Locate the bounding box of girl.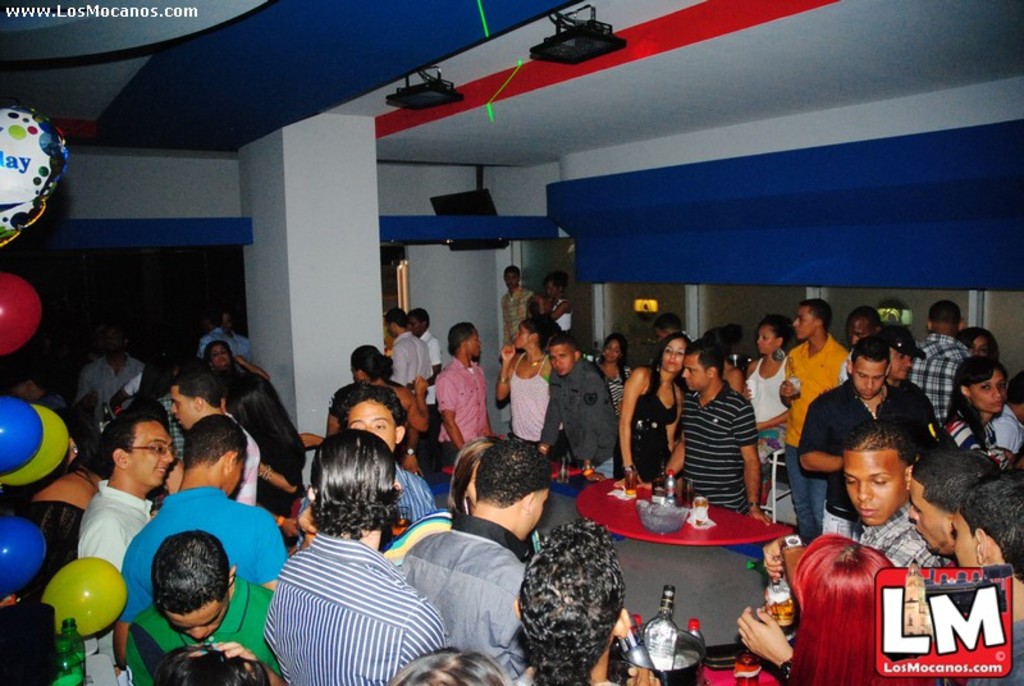
Bounding box: region(781, 536, 954, 685).
